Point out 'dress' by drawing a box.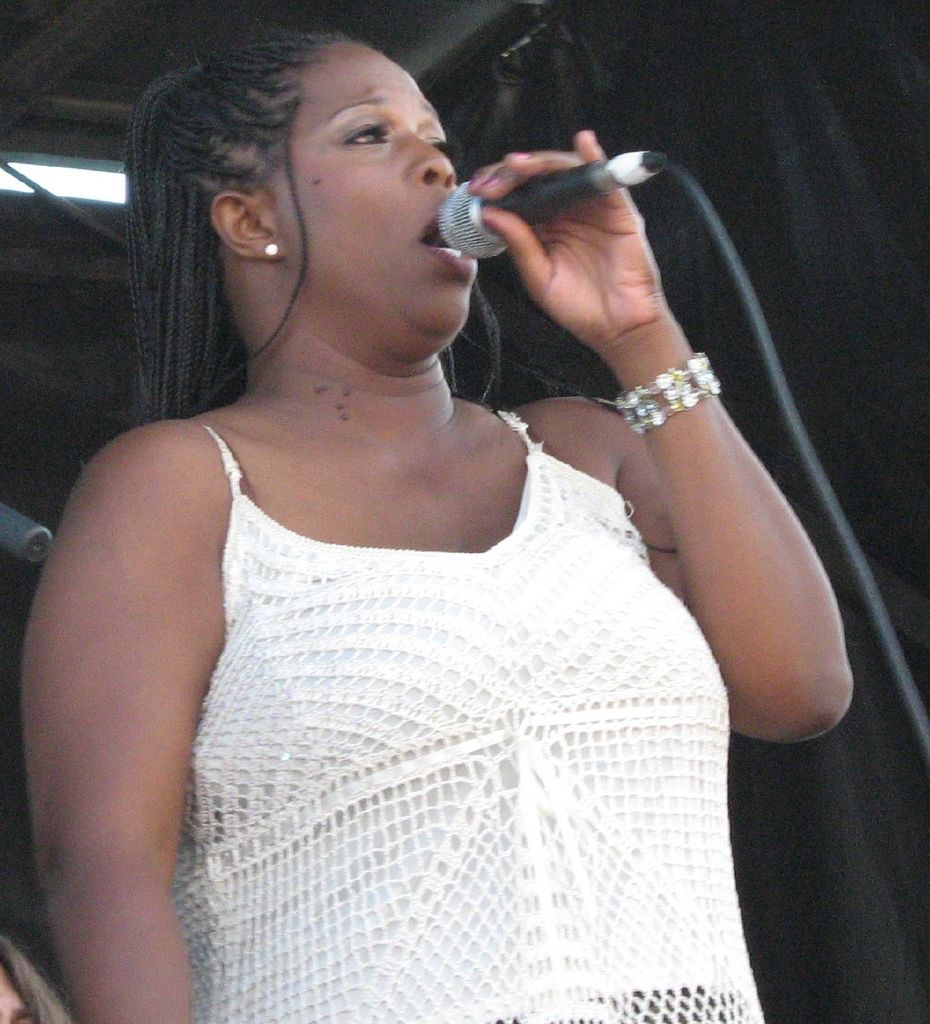
{"left": 153, "top": 417, "right": 746, "bottom": 1023}.
